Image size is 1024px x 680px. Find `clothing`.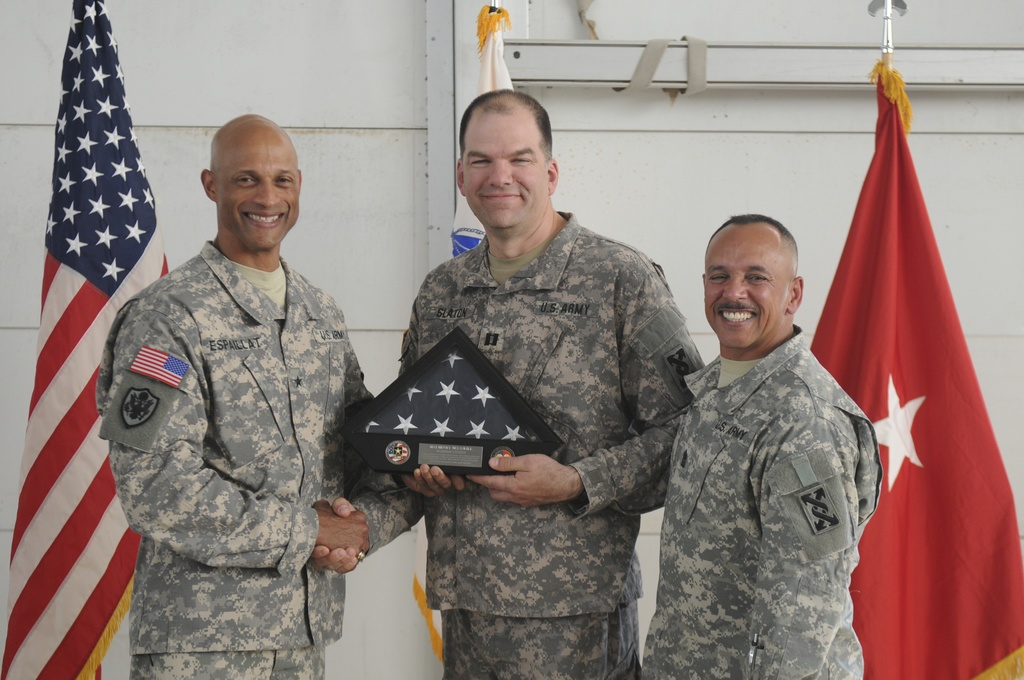
(353,210,702,679).
